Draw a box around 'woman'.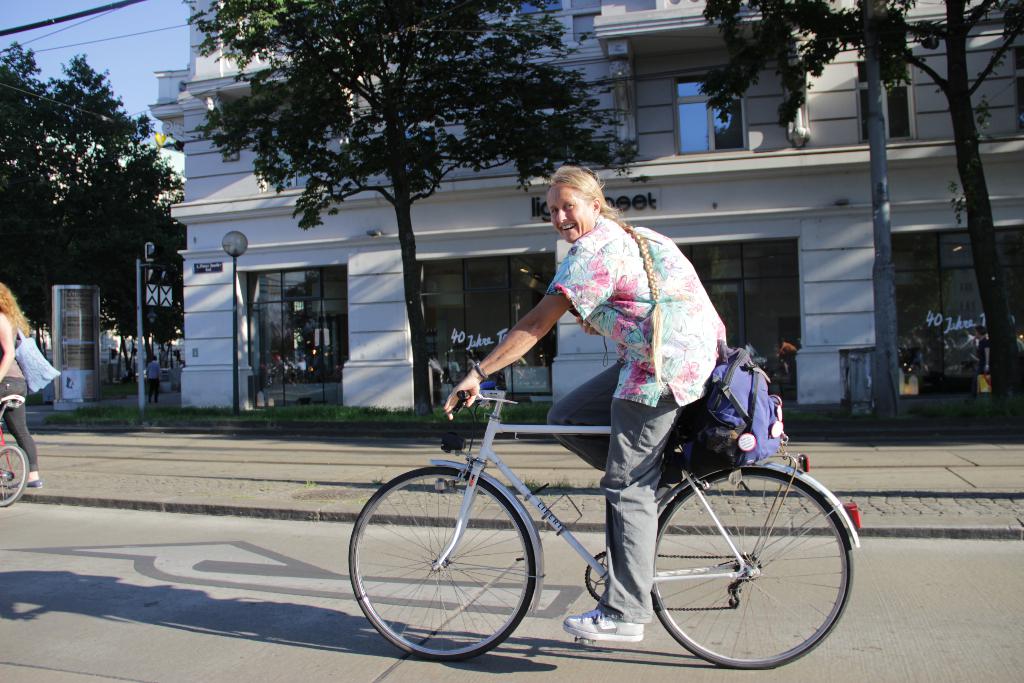
{"left": 450, "top": 165, "right": 723, "bottom": 639}.
